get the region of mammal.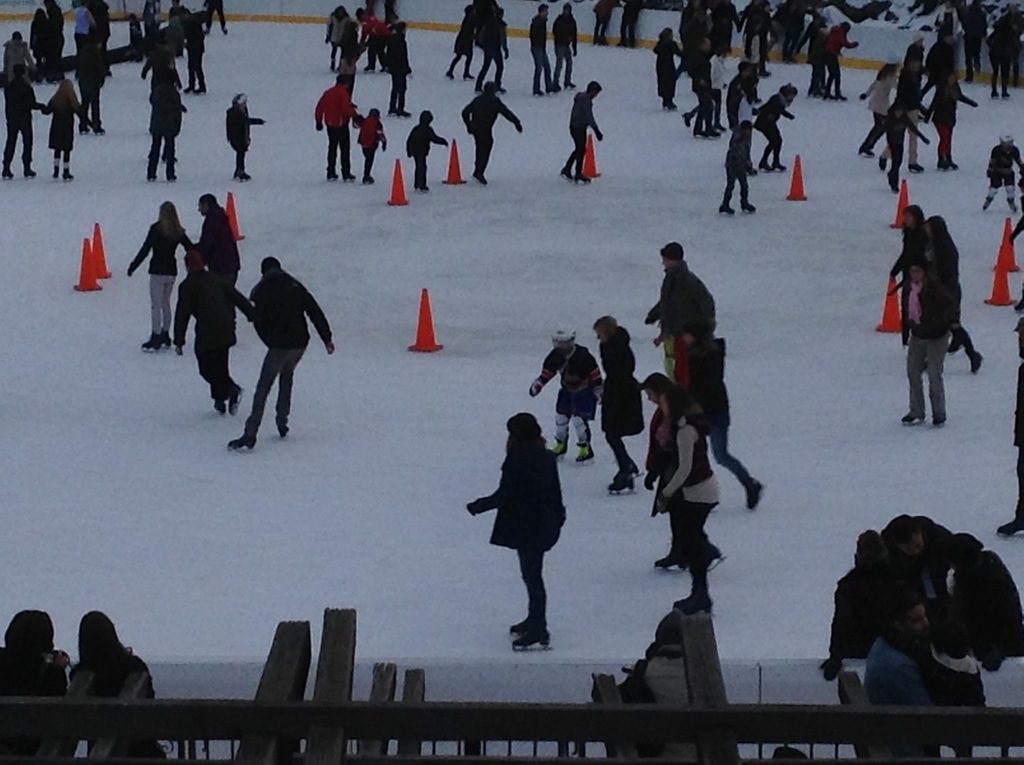
(710,0,739,55).
